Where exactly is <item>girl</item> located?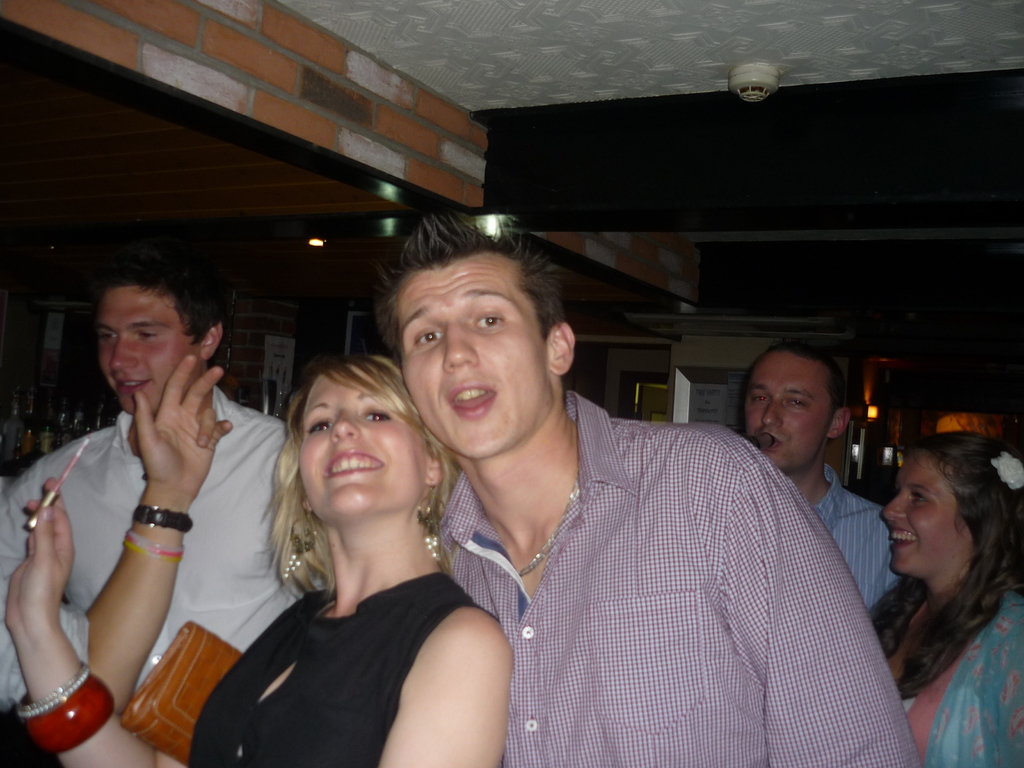
Its bounding box is 868/435/1023/767.
